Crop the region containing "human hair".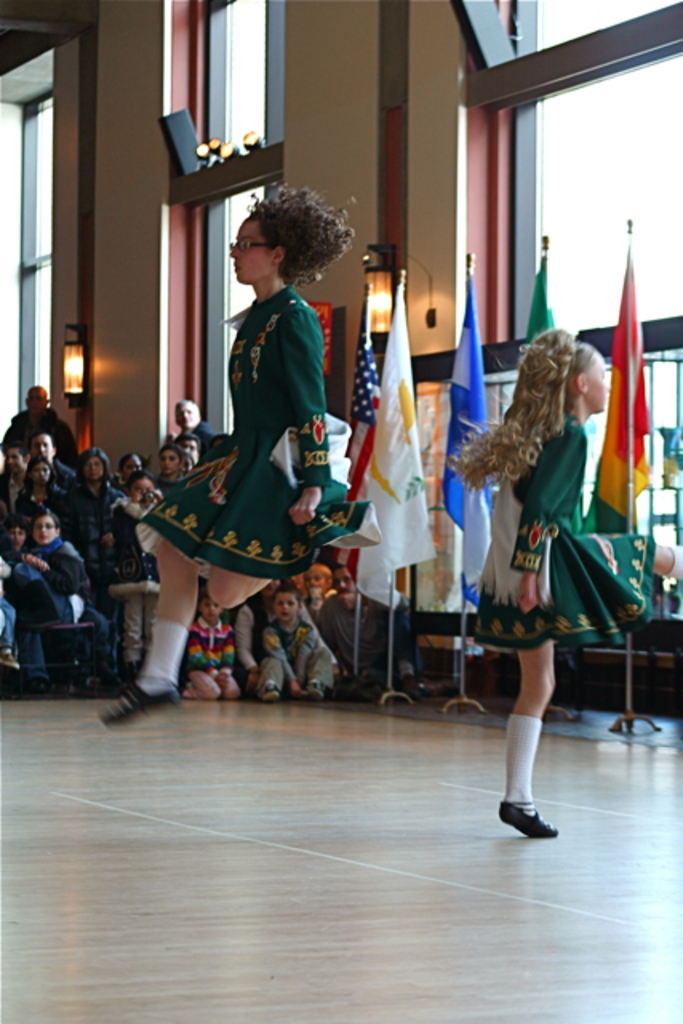
Crop region: BBox(173, 394, 190, 413).
